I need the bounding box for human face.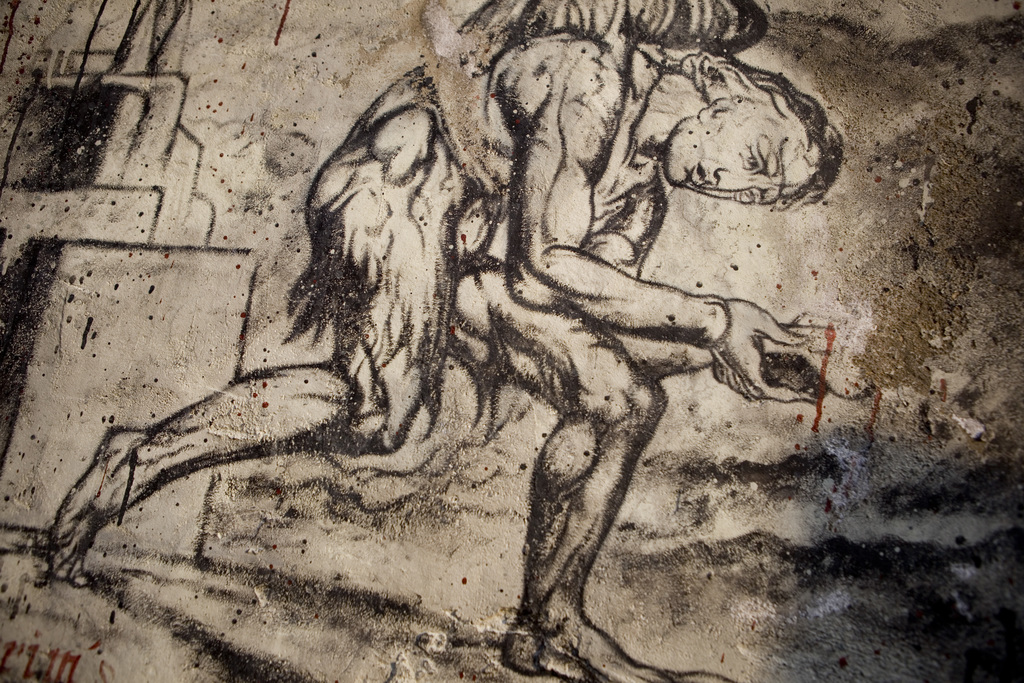
Here it is: [x1=663, y1=103, x2=822, y2=207].
